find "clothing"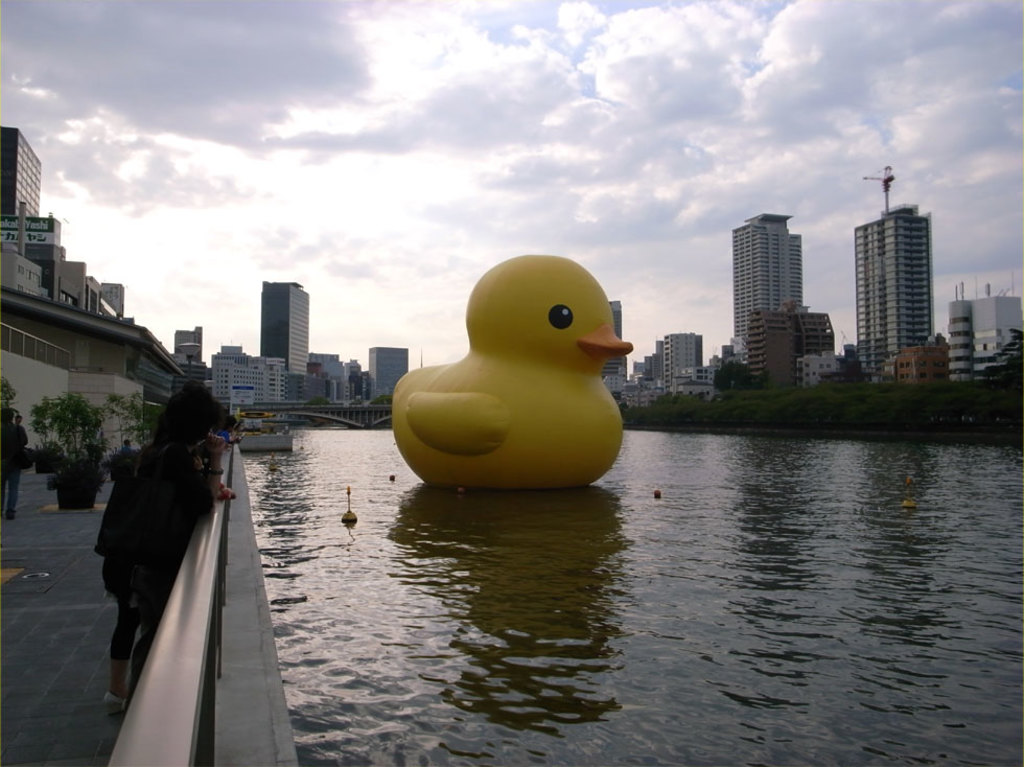
{"x1": 102, "y1": 439, "x2": 158, "y2": 657}
